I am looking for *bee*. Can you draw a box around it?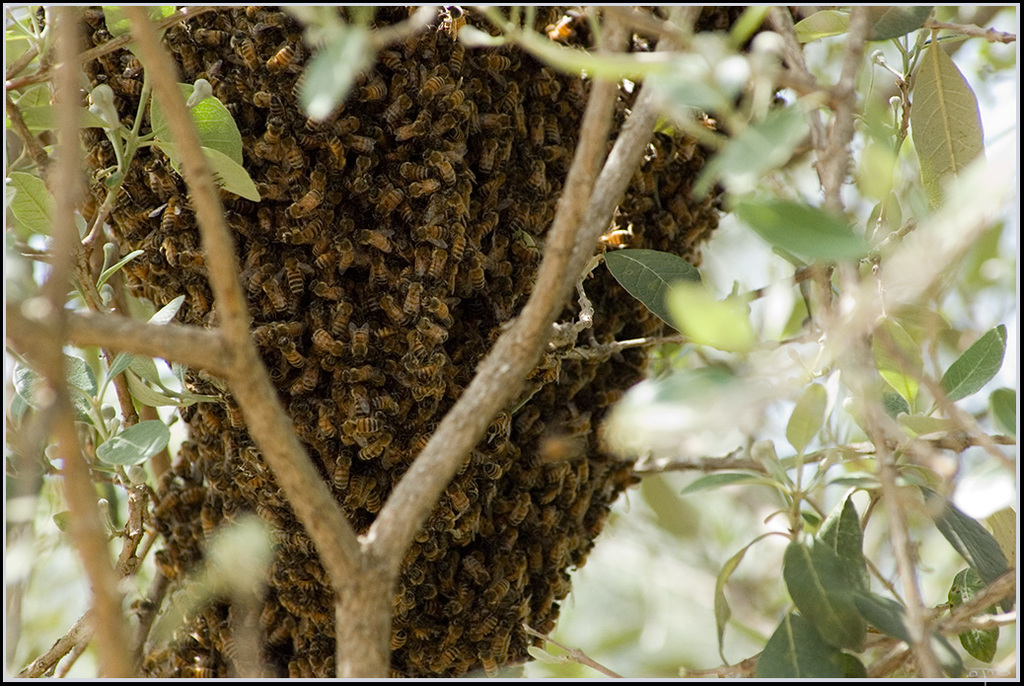
Sure, the bounding box is box(198, 398, 229, 437).
